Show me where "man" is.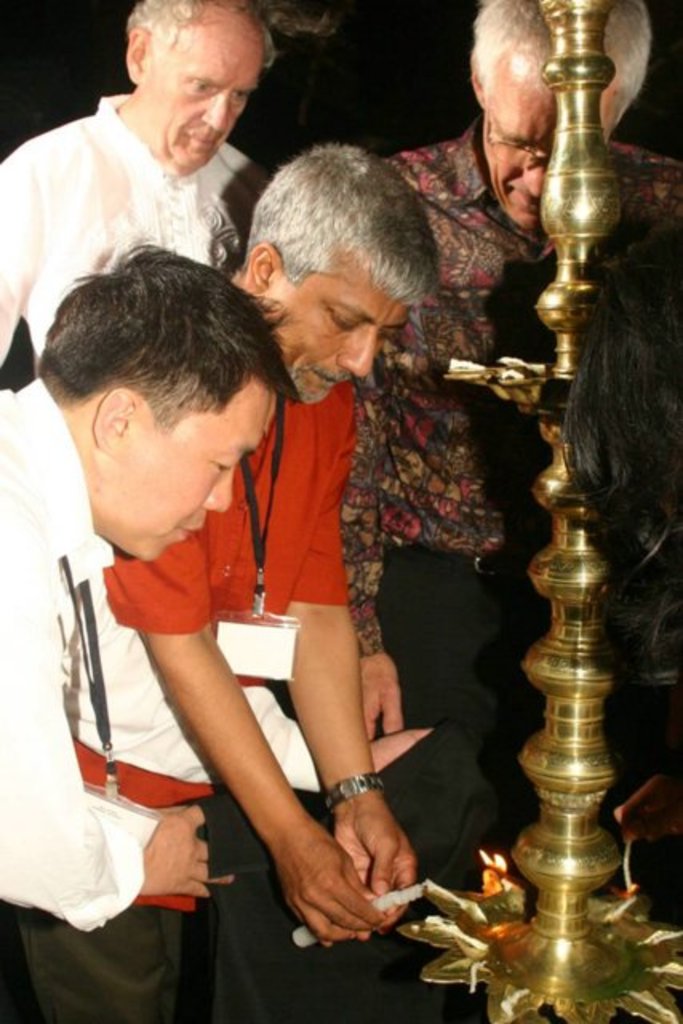
"man" is at [left=10, top=141, right=445, bottom=1022].
